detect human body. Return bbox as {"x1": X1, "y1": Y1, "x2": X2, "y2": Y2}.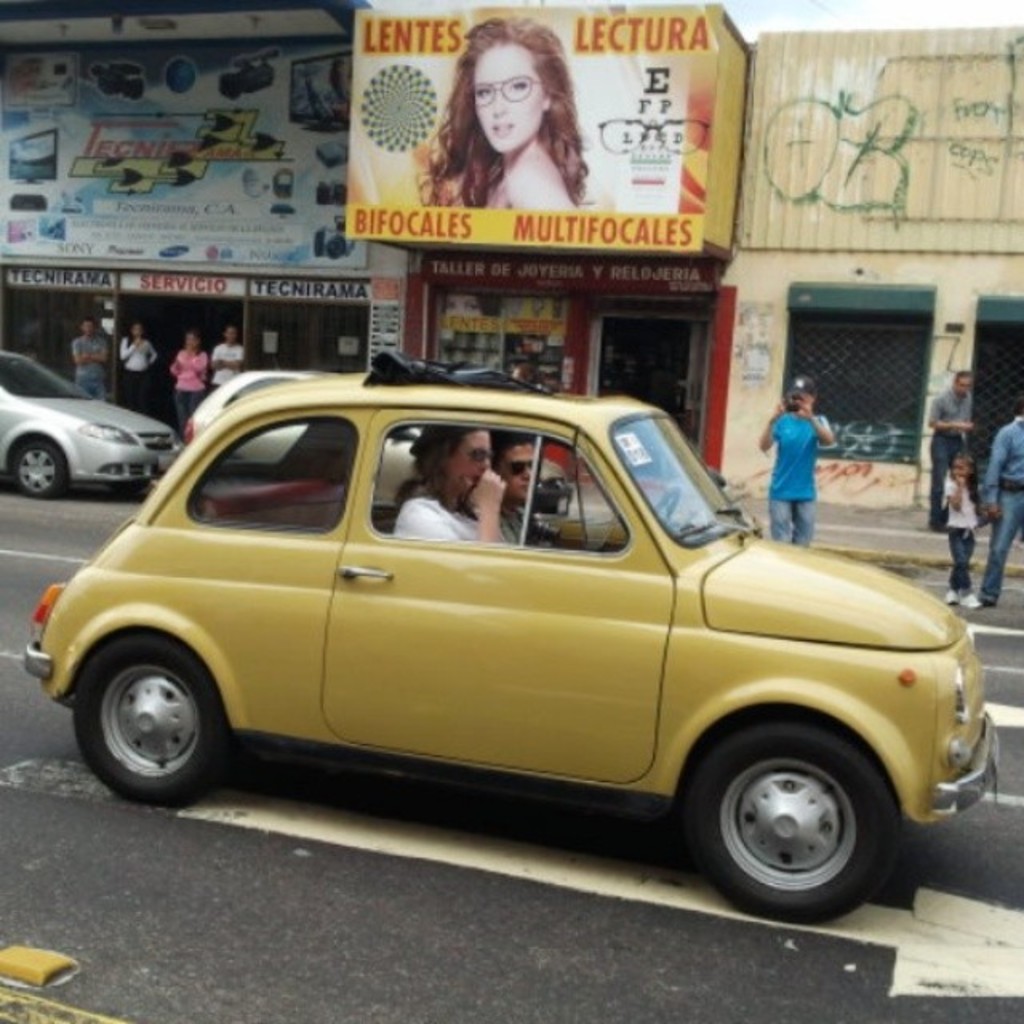
{"x1": 168, "y1": 350, "x2": 210, "y2": 435}.
